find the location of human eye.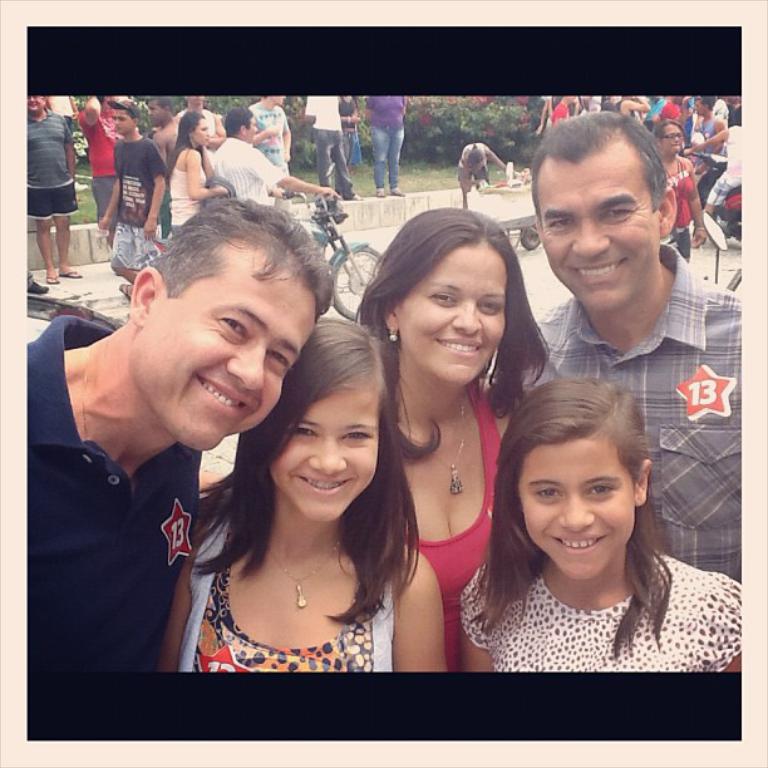
Location: (left=477, top=297, right=498, bottom=312).
